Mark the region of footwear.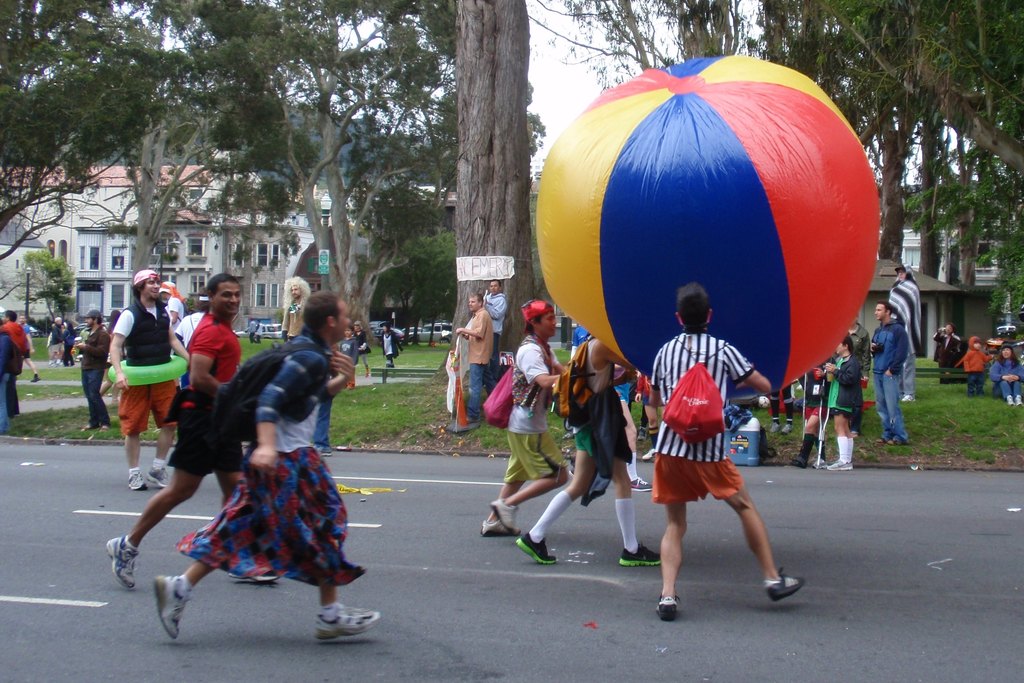
Region: bbox=[490, 498, 519, 530].
